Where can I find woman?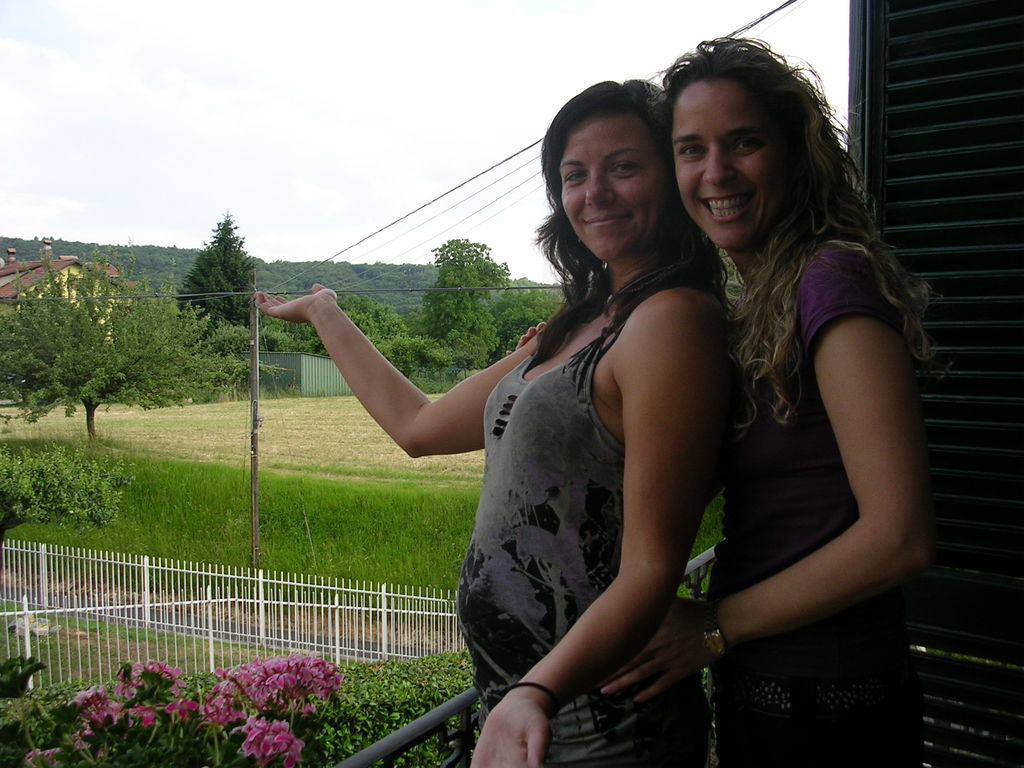
You can find it at region(506, 38, 943, 767).
